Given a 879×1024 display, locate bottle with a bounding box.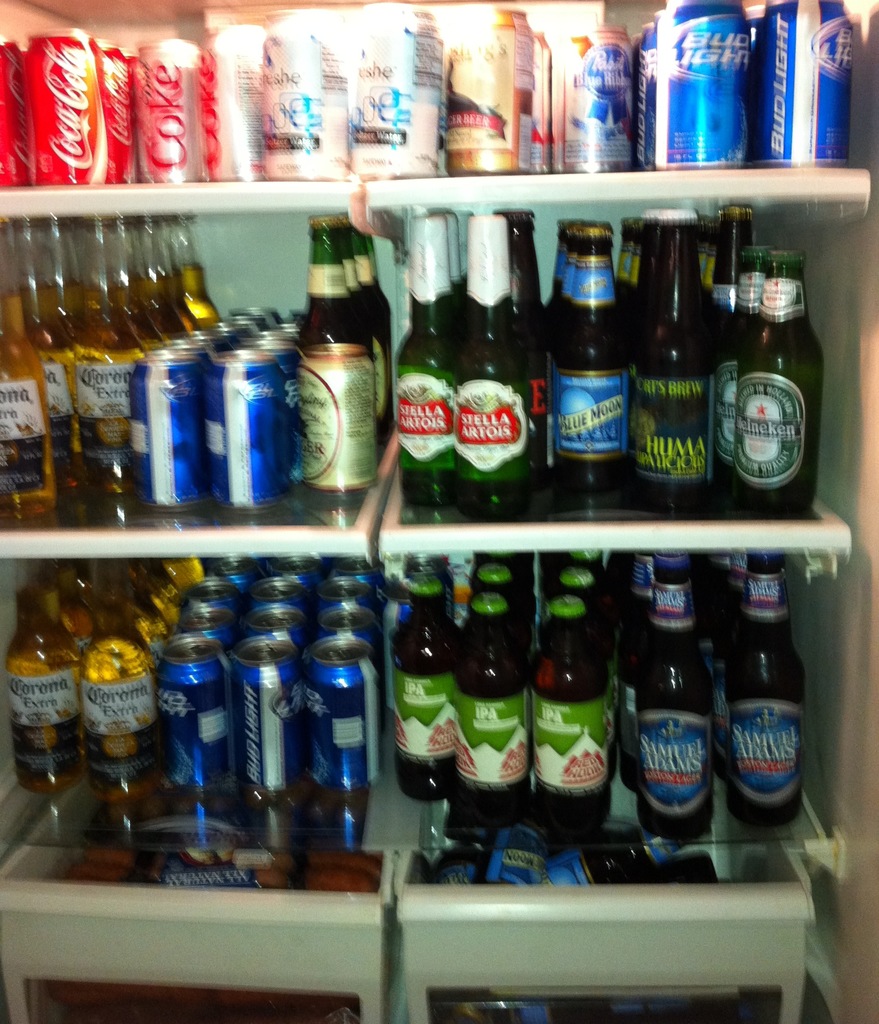
Located: [701, 179, 759, 482].
